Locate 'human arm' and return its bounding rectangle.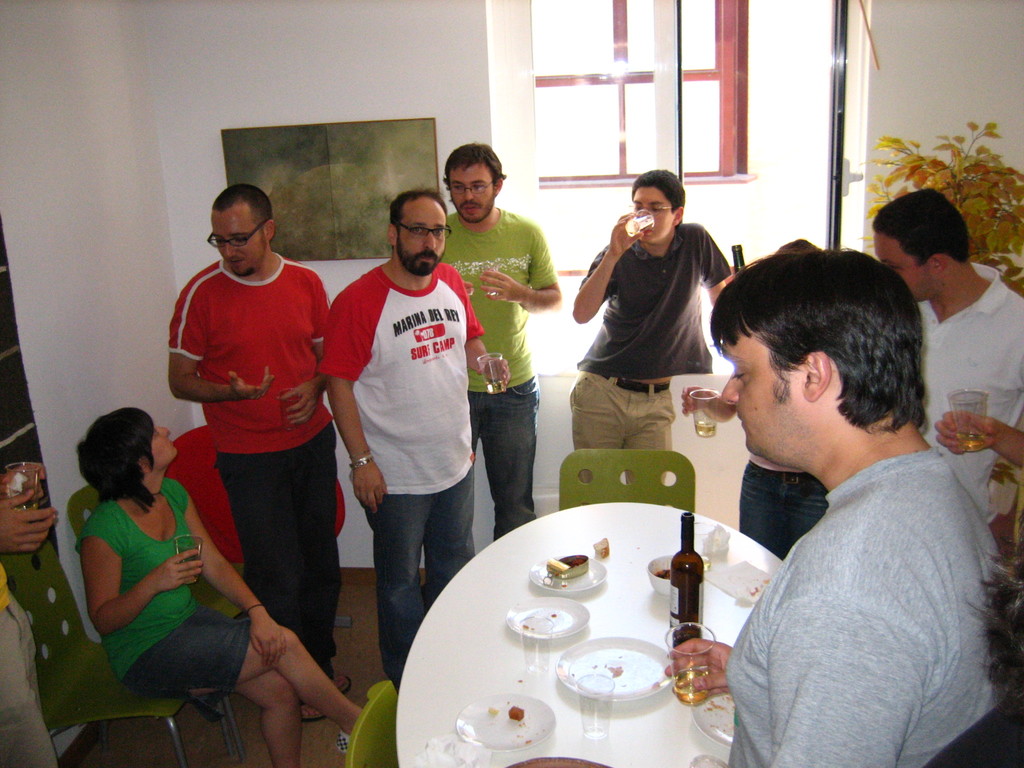
572, 210, 643, 321.
